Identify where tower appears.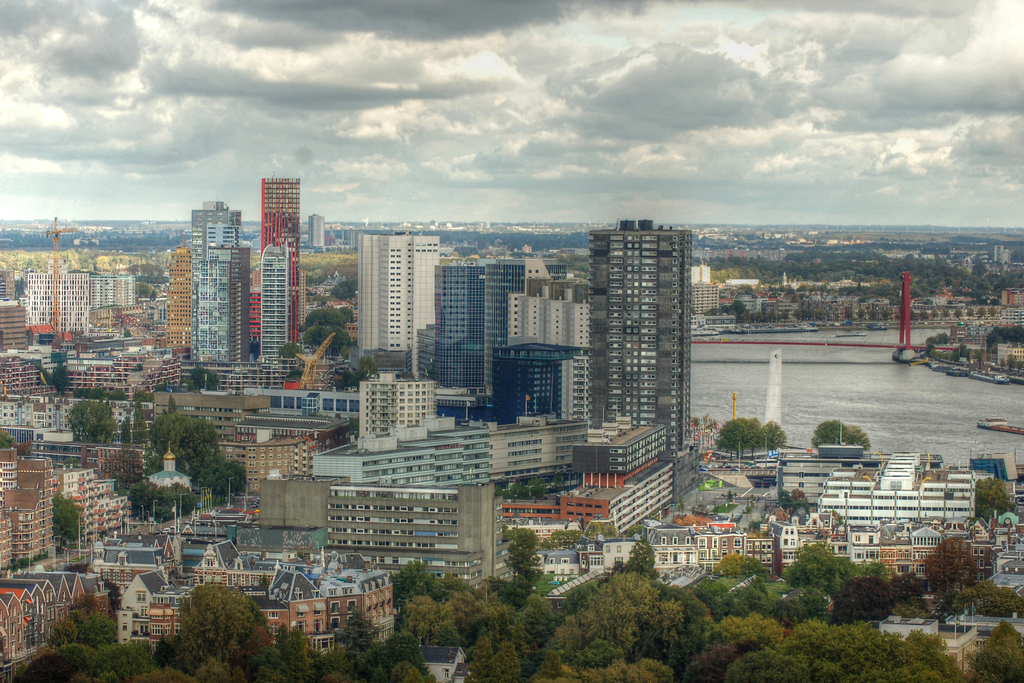
Appears at <bbox>266, 243, 294, 365</bbox>.
